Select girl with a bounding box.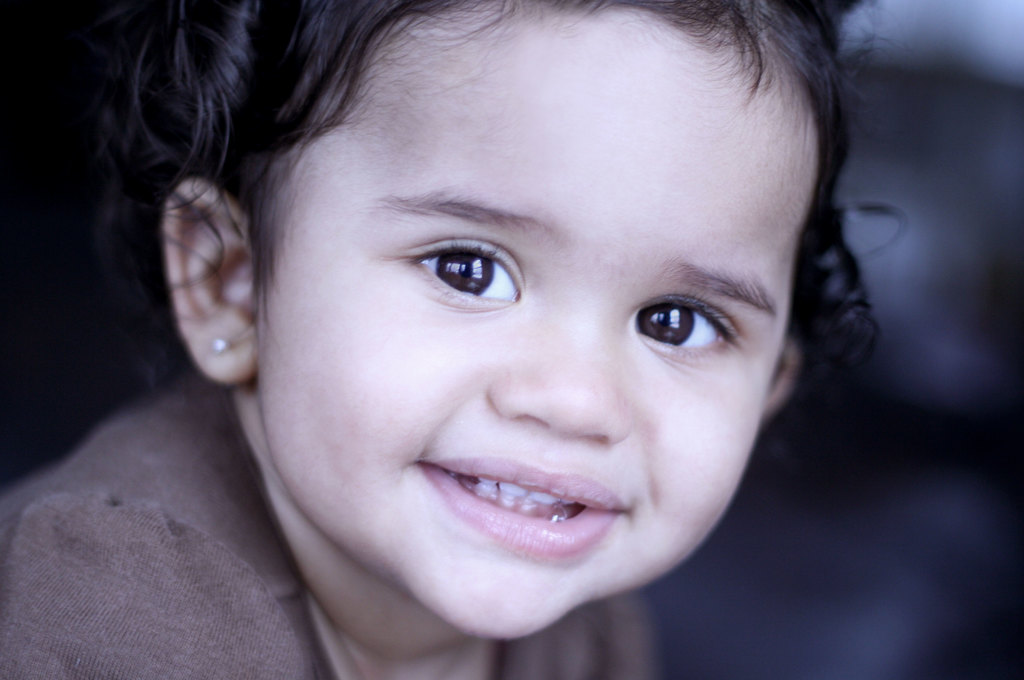
select_region(0, 0, 909, 679).
